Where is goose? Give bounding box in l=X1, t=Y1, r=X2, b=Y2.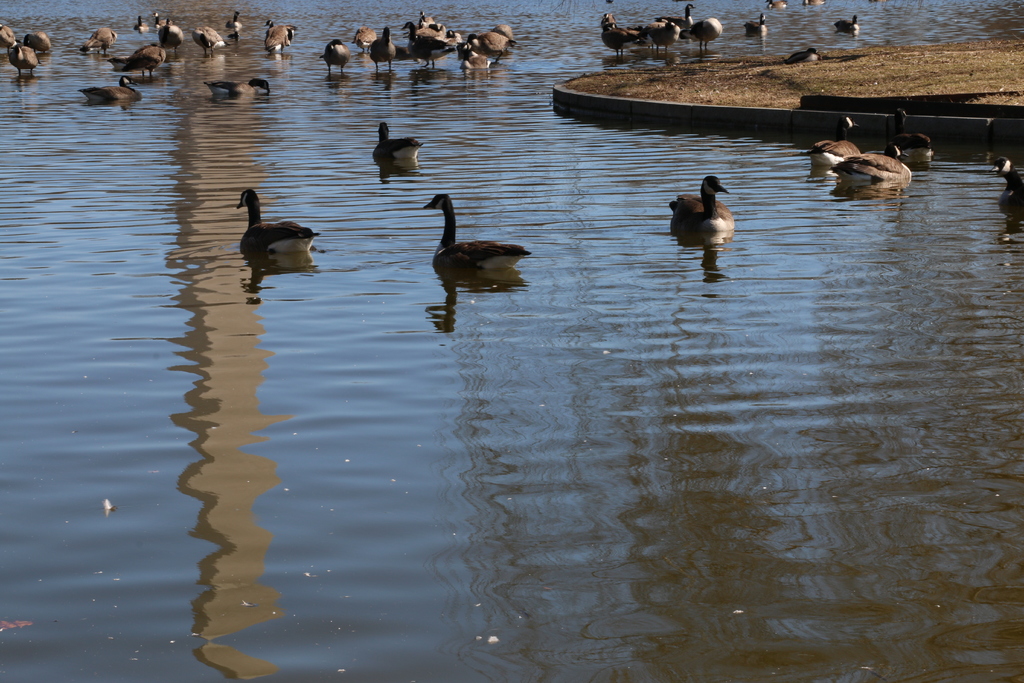
l=986, t=156, r=1023, b=220.
